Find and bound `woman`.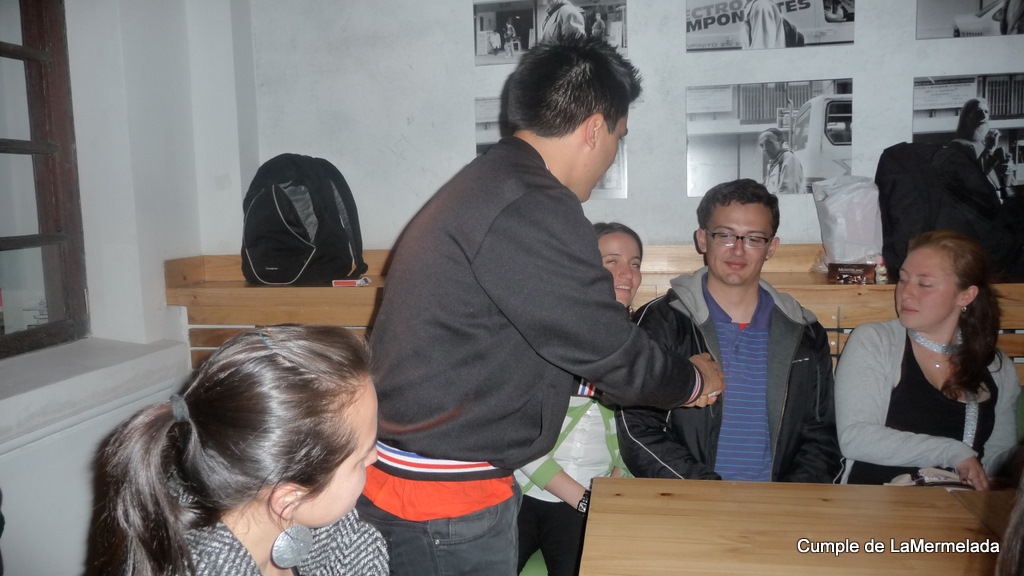
Bound: bbox=[73, 321, 389, 575].
